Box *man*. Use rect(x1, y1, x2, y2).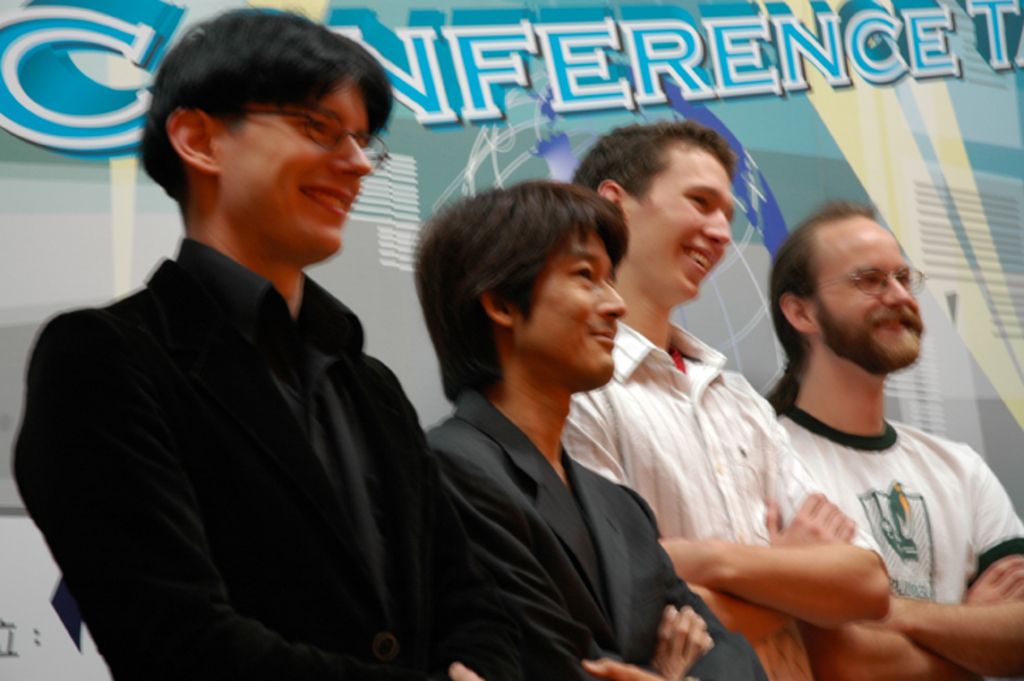
rect(414, 182, 781, 680).
